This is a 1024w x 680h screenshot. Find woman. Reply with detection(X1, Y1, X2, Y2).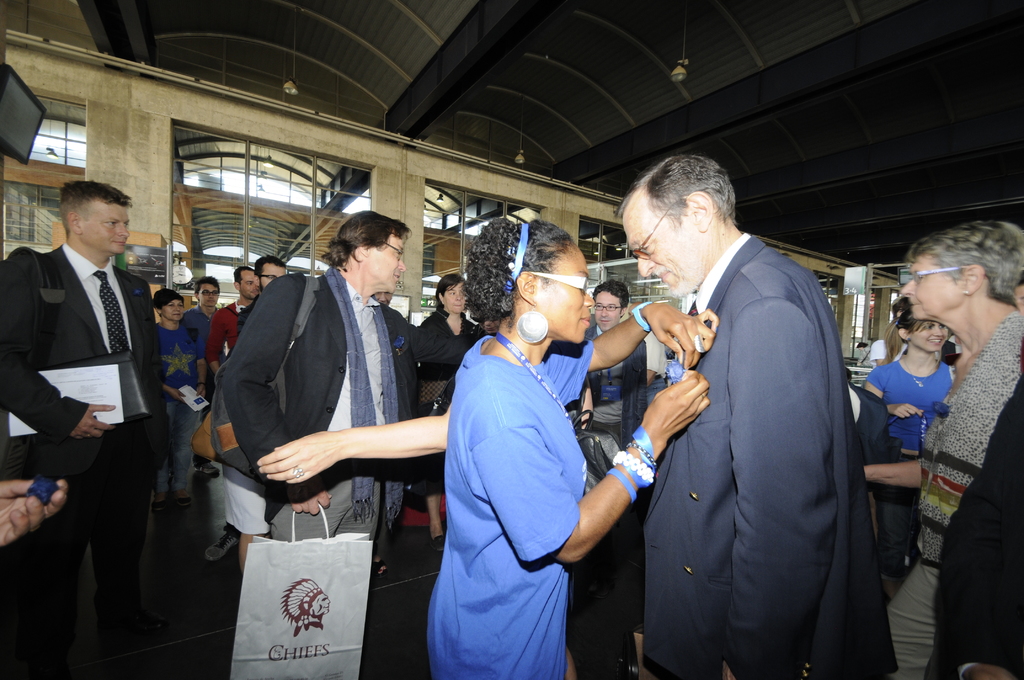
detection(428, 220, 724, 679).
